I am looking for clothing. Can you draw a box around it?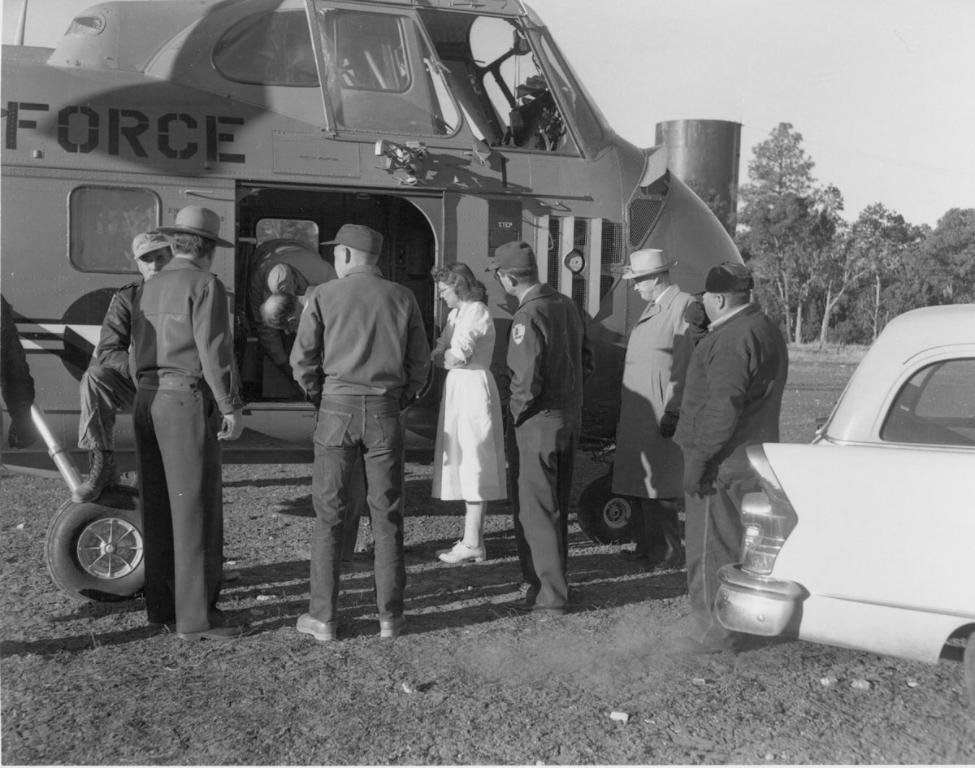
Sure, the bounding box is [619, 276, 704, 539].
